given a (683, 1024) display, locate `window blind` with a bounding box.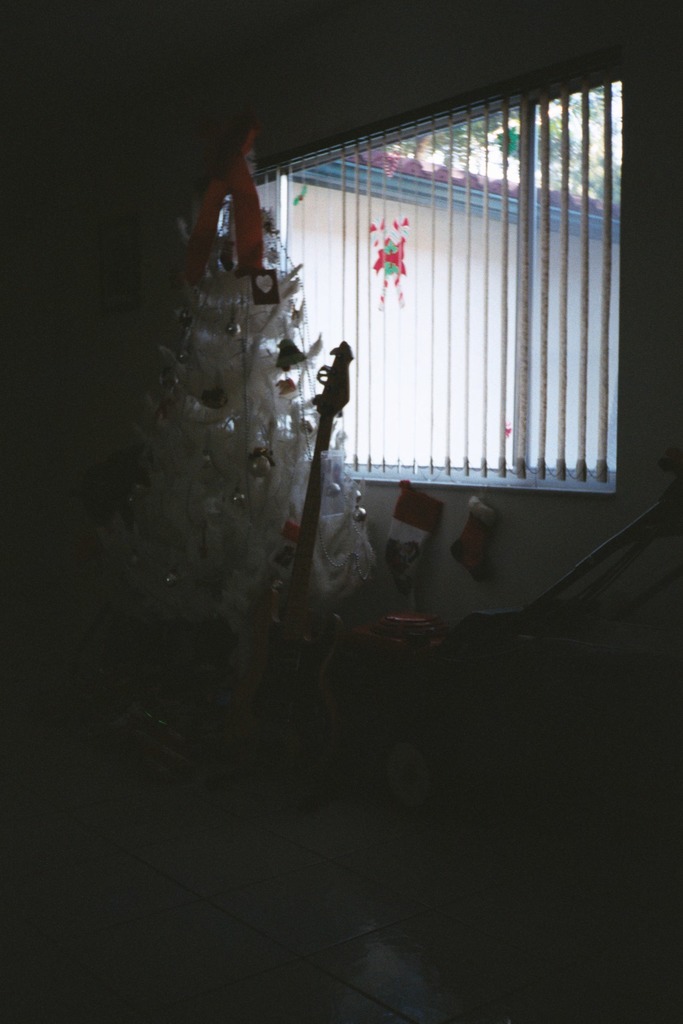
Located: bbox=[202, 44, 648, 509].
